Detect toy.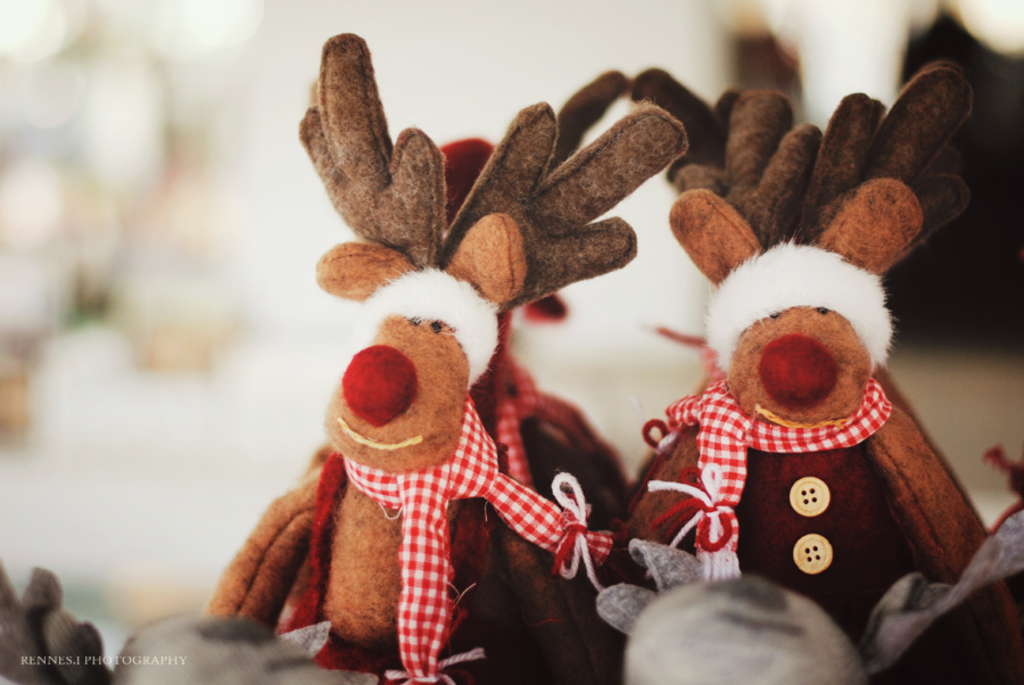
Detected at bbox=[658, 58, 981, 658].
